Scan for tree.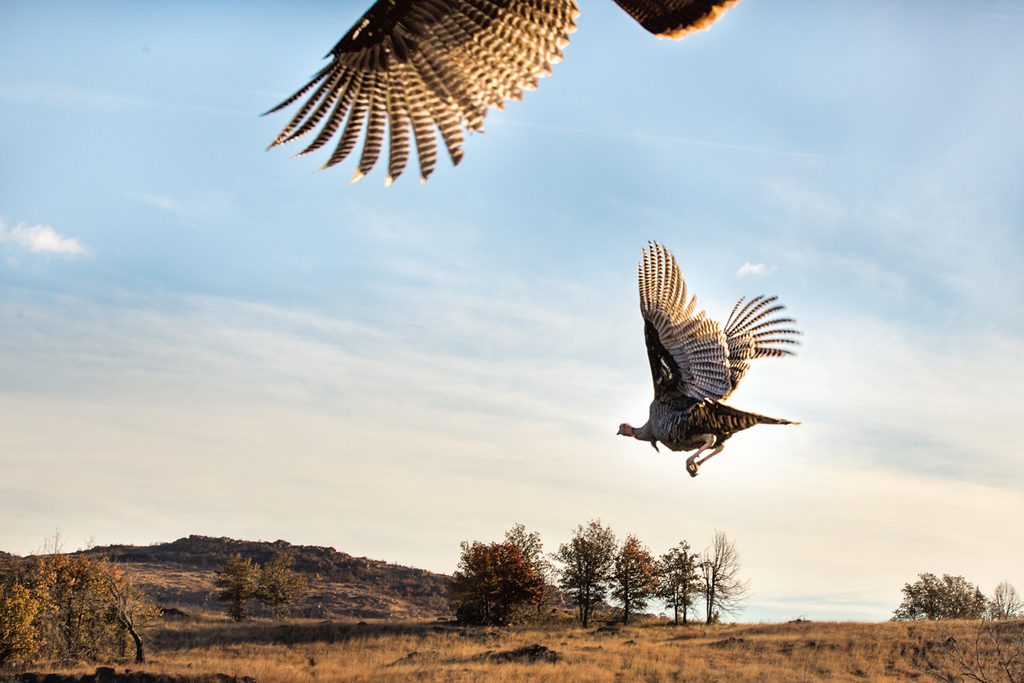
Scan result: {"left": 681, "top": 532, "right": 756, "bottom": 619}.
